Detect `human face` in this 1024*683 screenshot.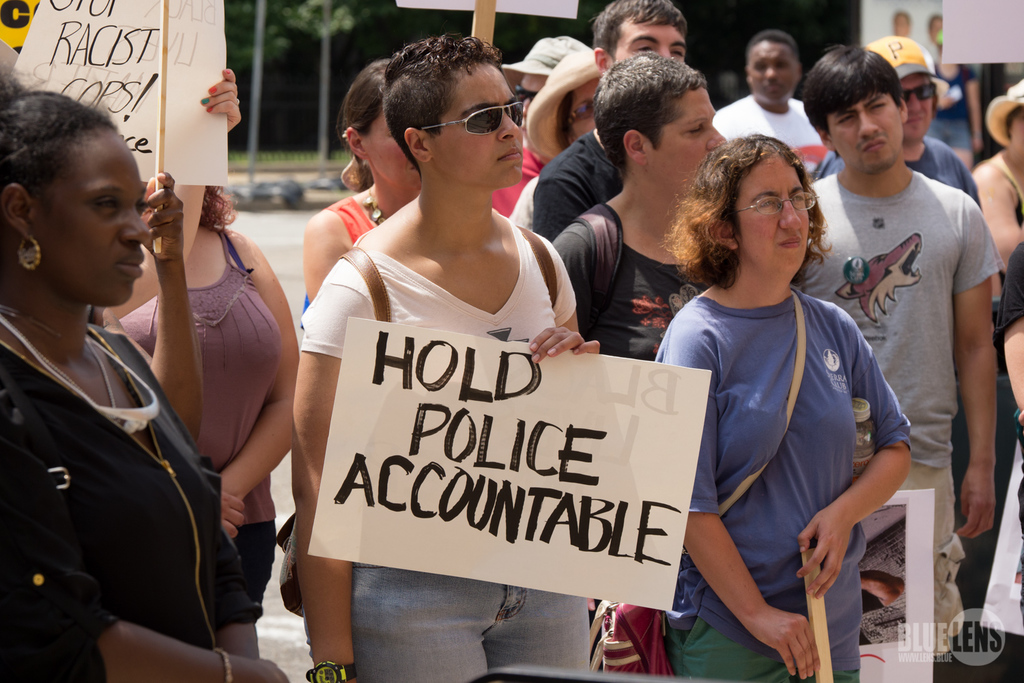
Detection: {"left": 616, "top": 12, "right": 690, "bottom": 61}.
